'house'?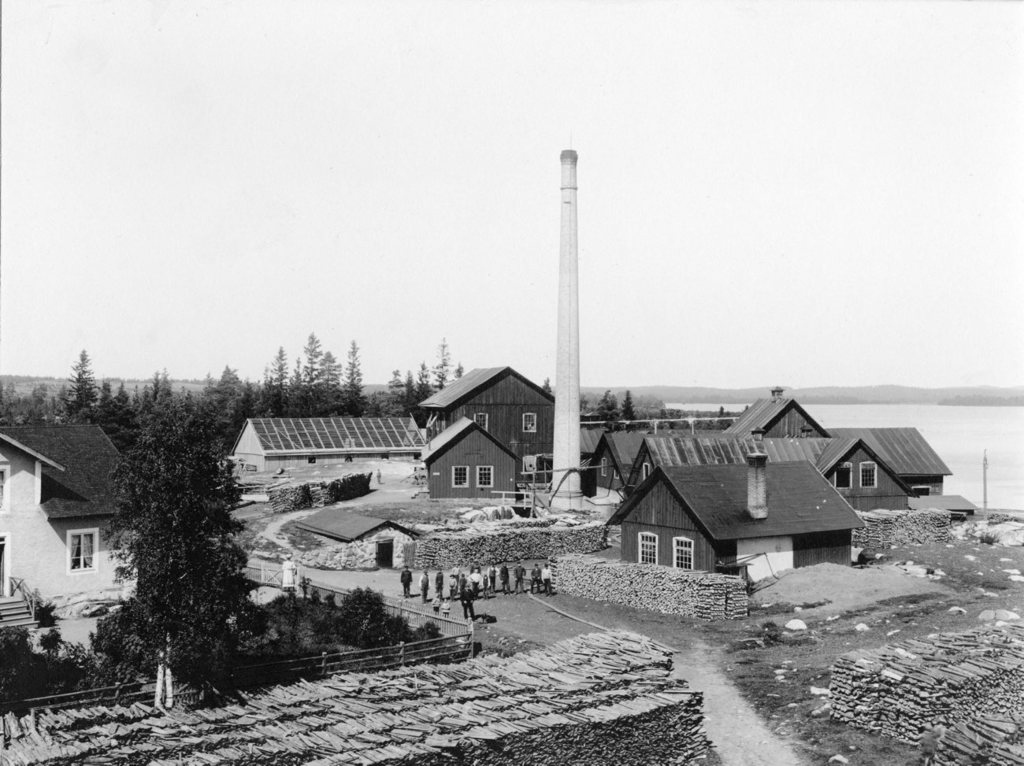
rect(827, 432, 914, 511)
